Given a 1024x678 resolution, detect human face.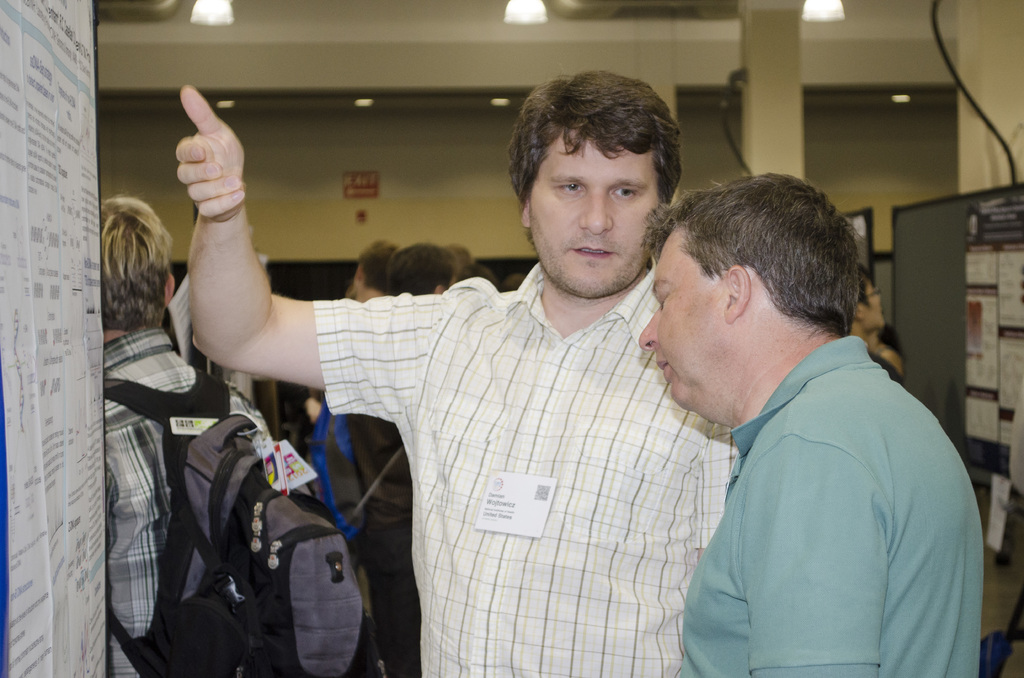
region(636, 225, 724, 404).
